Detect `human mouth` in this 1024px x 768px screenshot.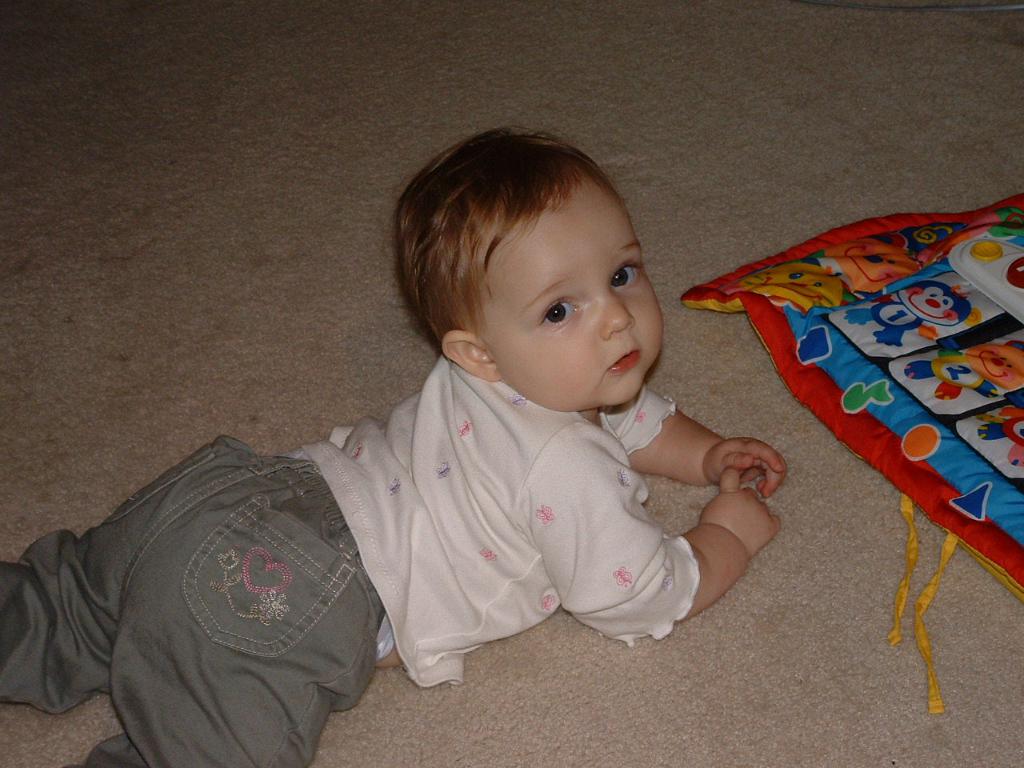
Detection: locate(608, 349, 641, 370).
